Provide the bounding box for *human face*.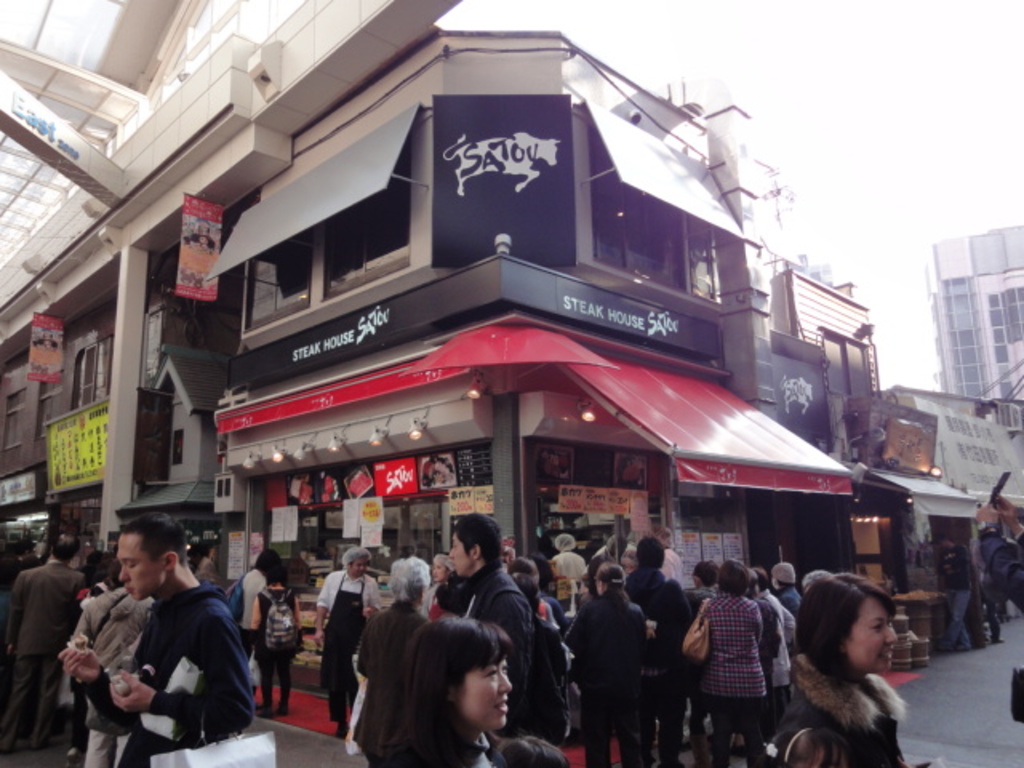
350, 555, 371, 576.
